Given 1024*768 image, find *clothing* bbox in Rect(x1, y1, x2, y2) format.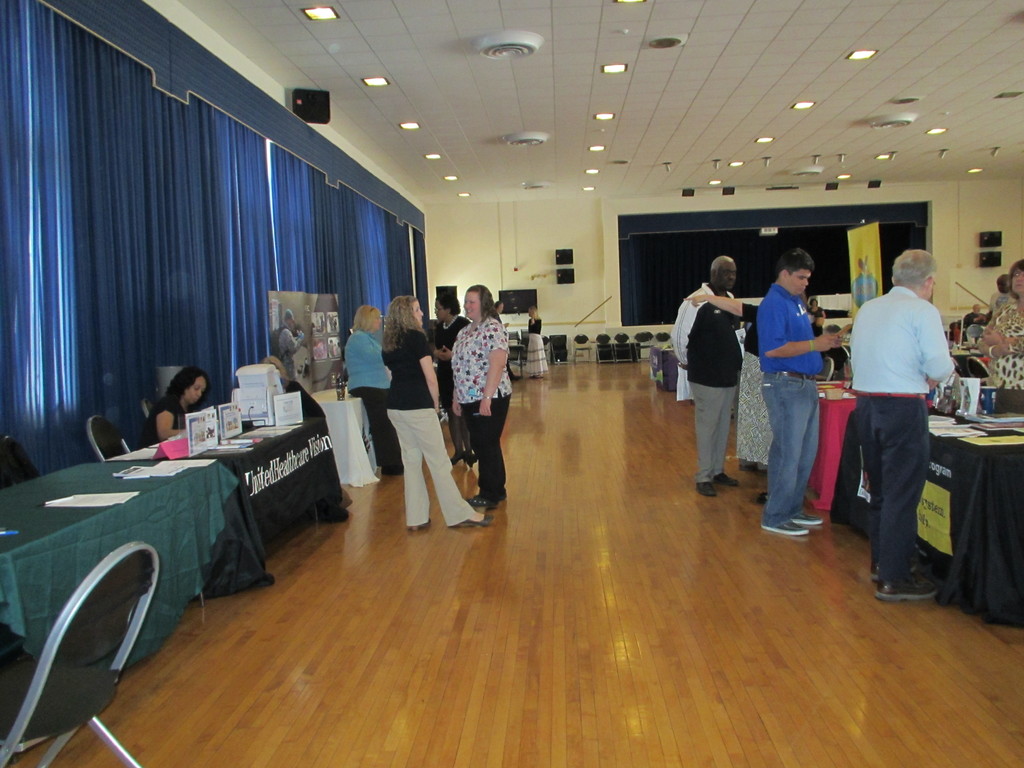
Rect(668, 281, 745, 487).
